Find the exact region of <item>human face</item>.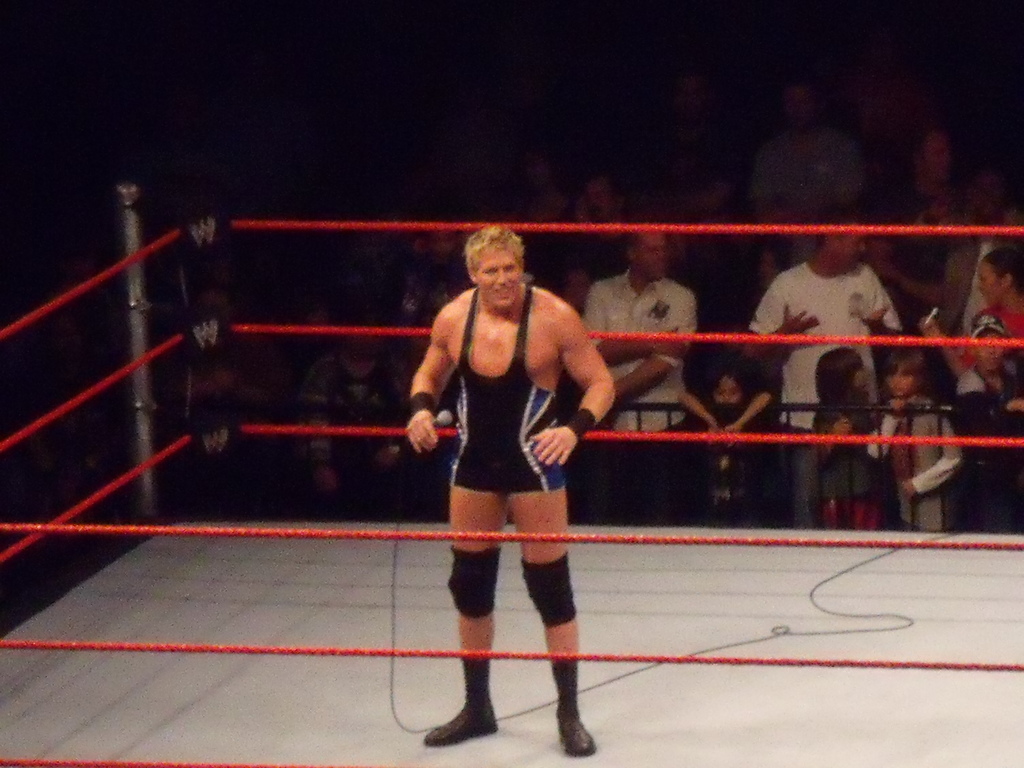
Exact region: crop(982, 326, 1004, 372).
